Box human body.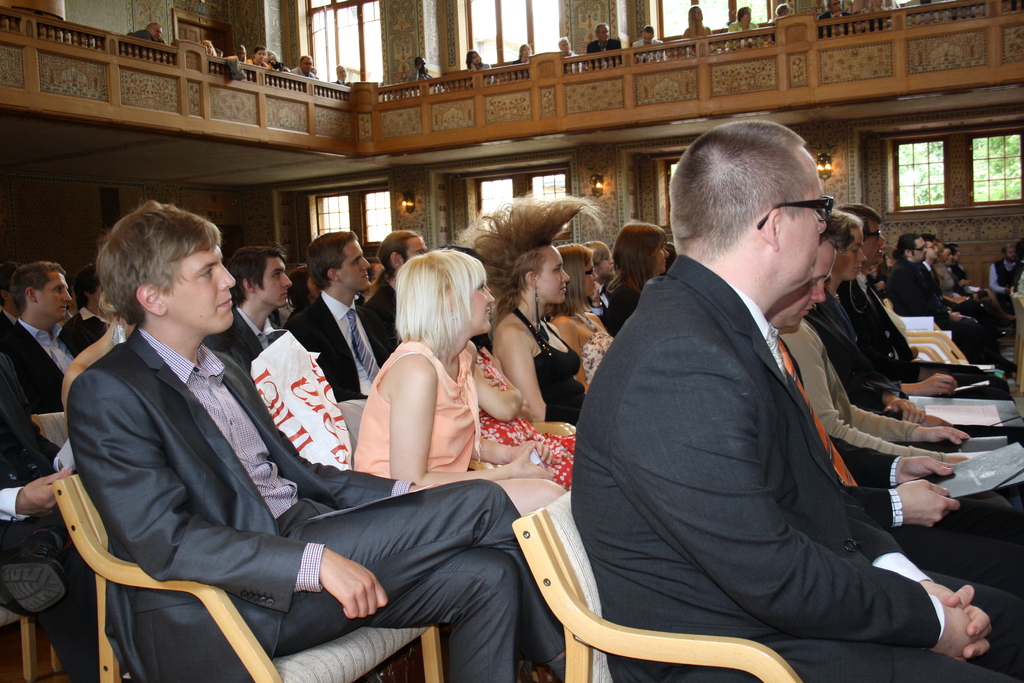
445/139/955/657.
